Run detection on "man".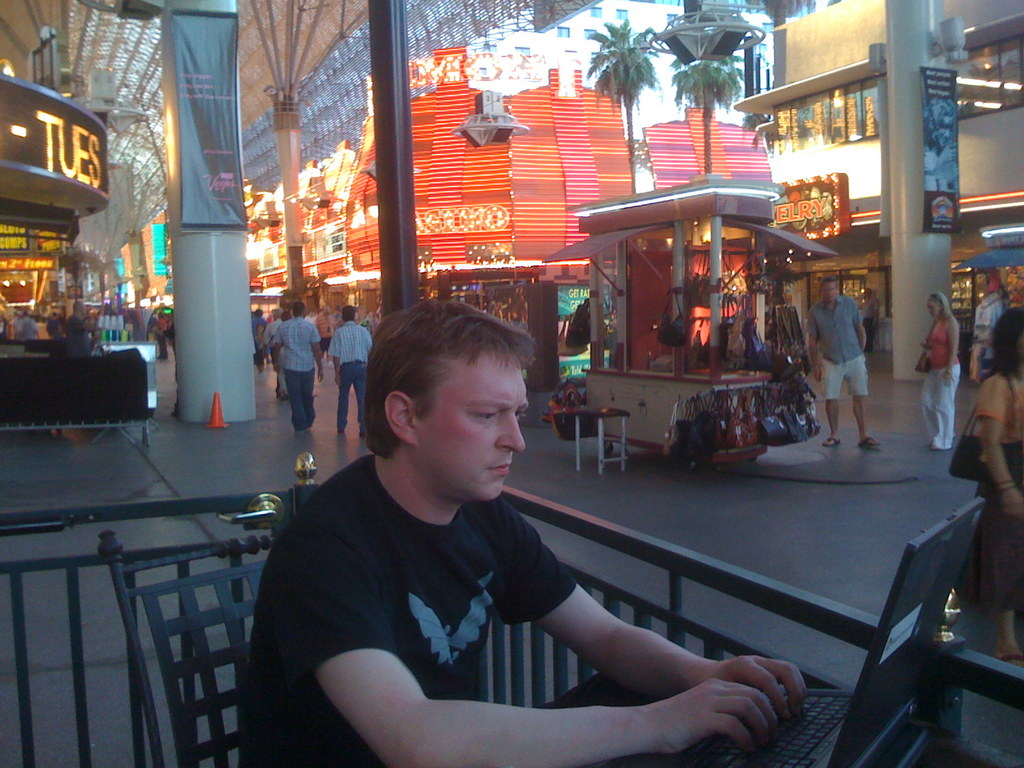
Result: l=861, t=287, r=881, b=352.
